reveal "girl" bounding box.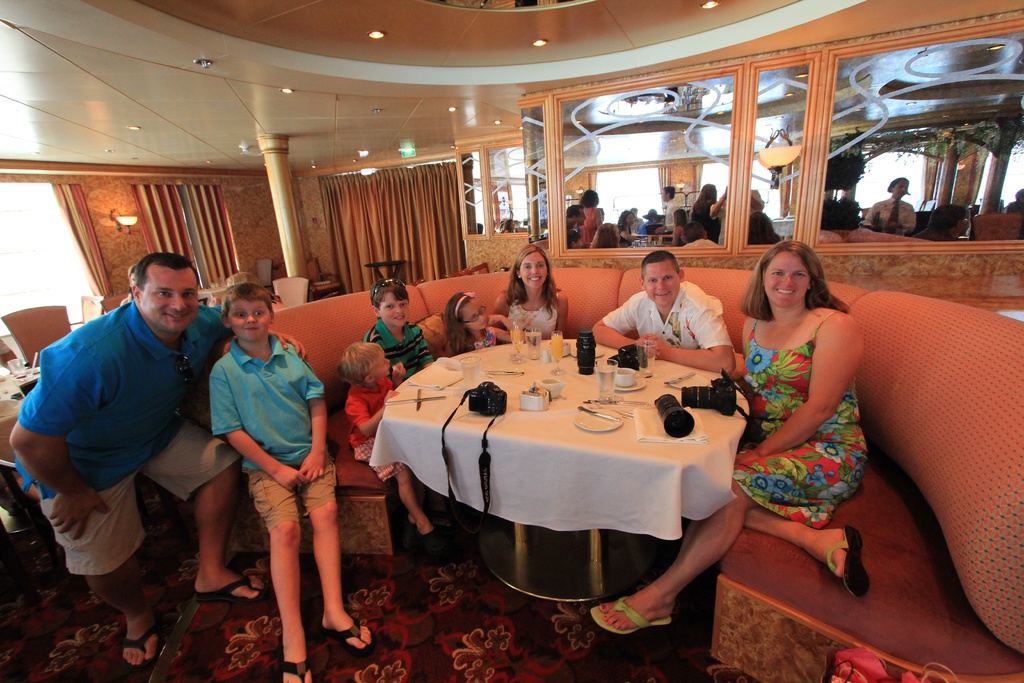
Revealed: x1=496, y1=241, x2=570, y2=343.
